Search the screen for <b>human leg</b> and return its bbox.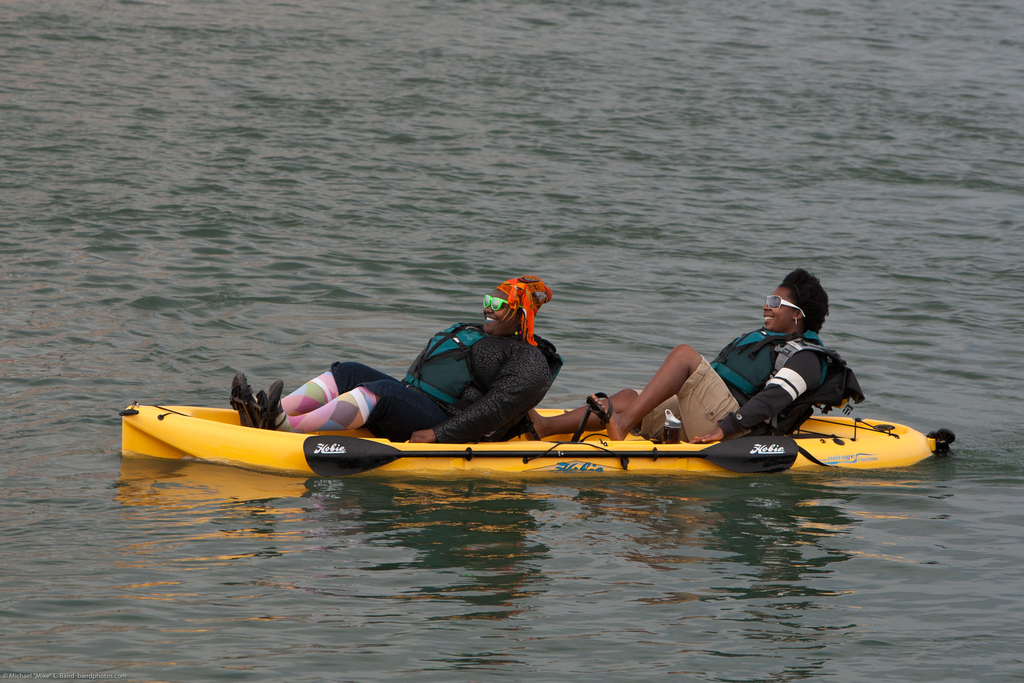
Found: 236 356 452 435.
